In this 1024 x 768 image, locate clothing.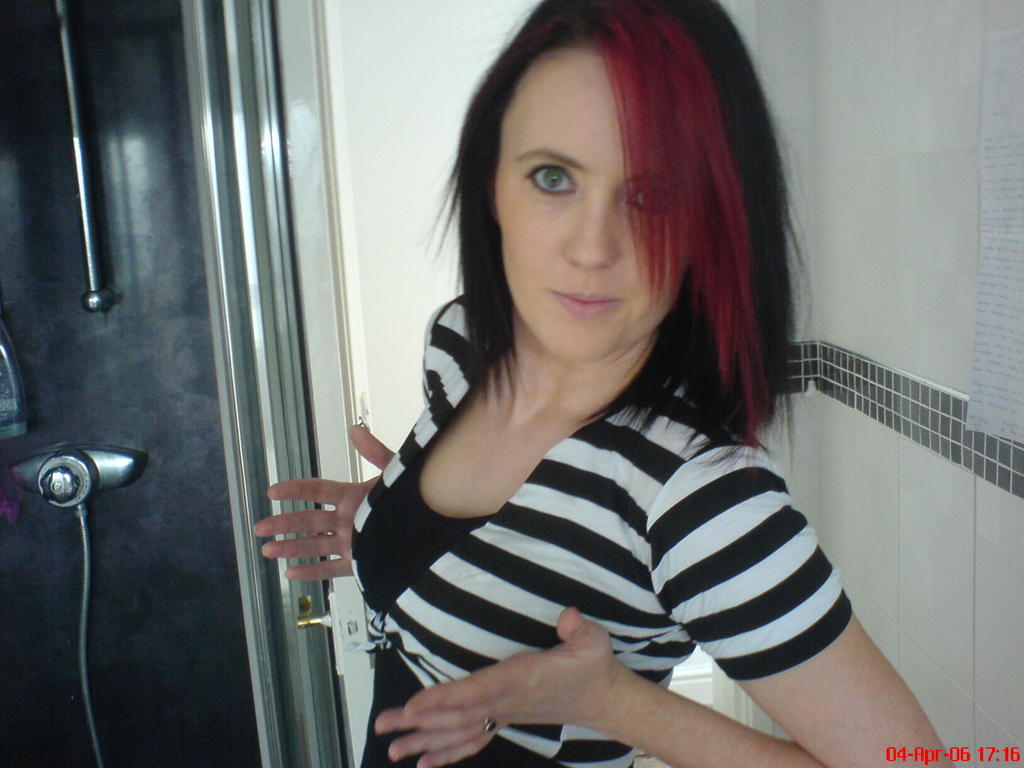
Bounding box: (left=338, top=292, right=918, bottom=748).
